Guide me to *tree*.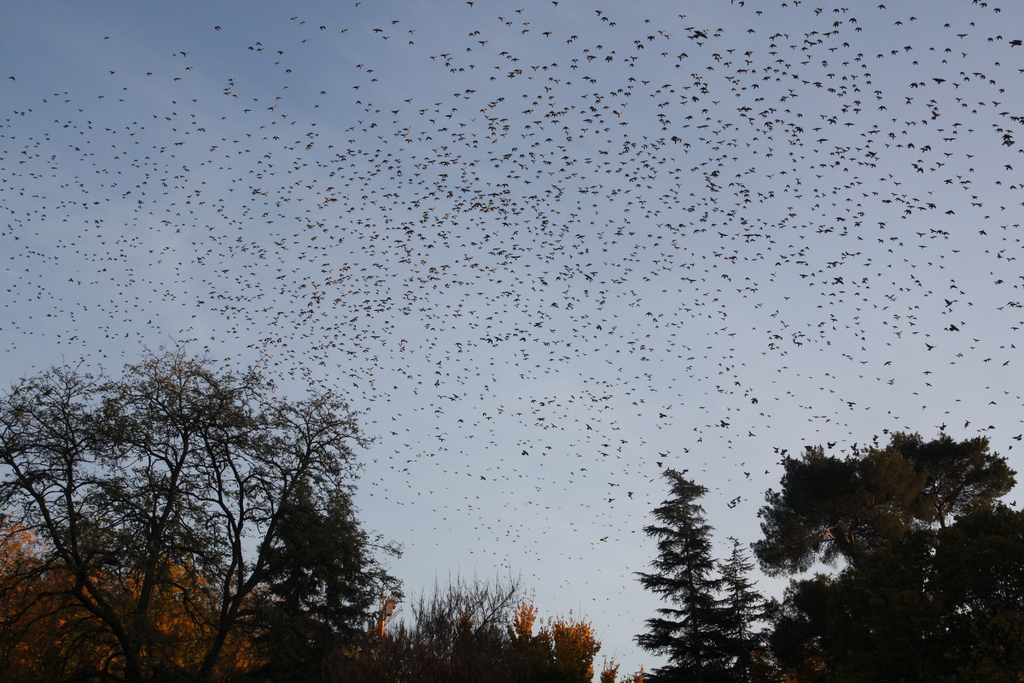
Guidance: <box>0,520,289,682</box>.
